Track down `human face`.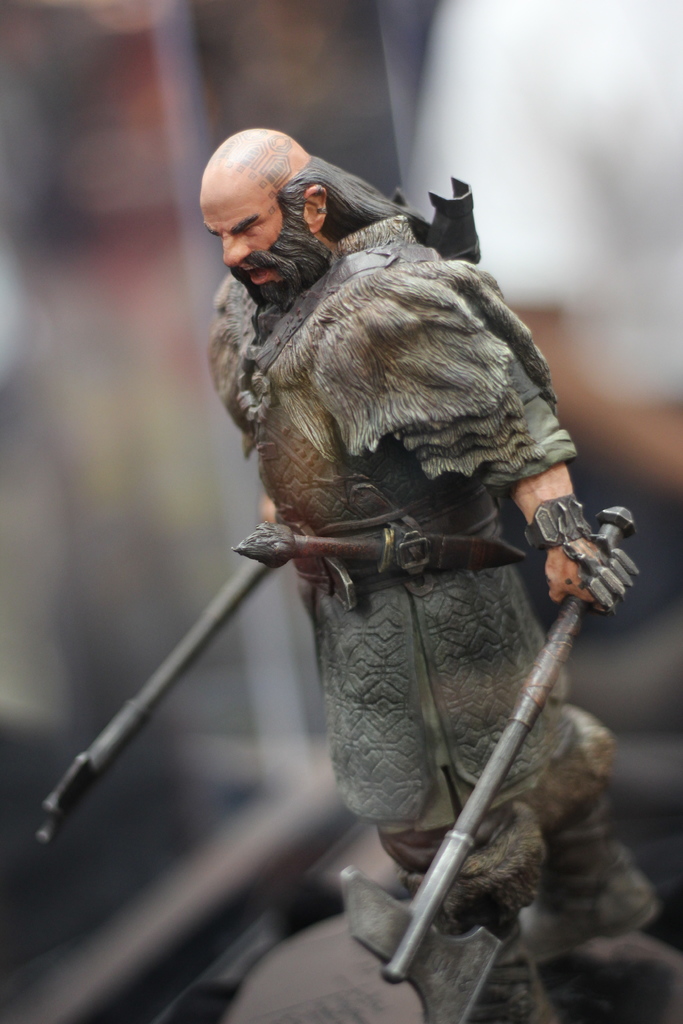
Tracked to select_region(202, 168, 283, 298).
